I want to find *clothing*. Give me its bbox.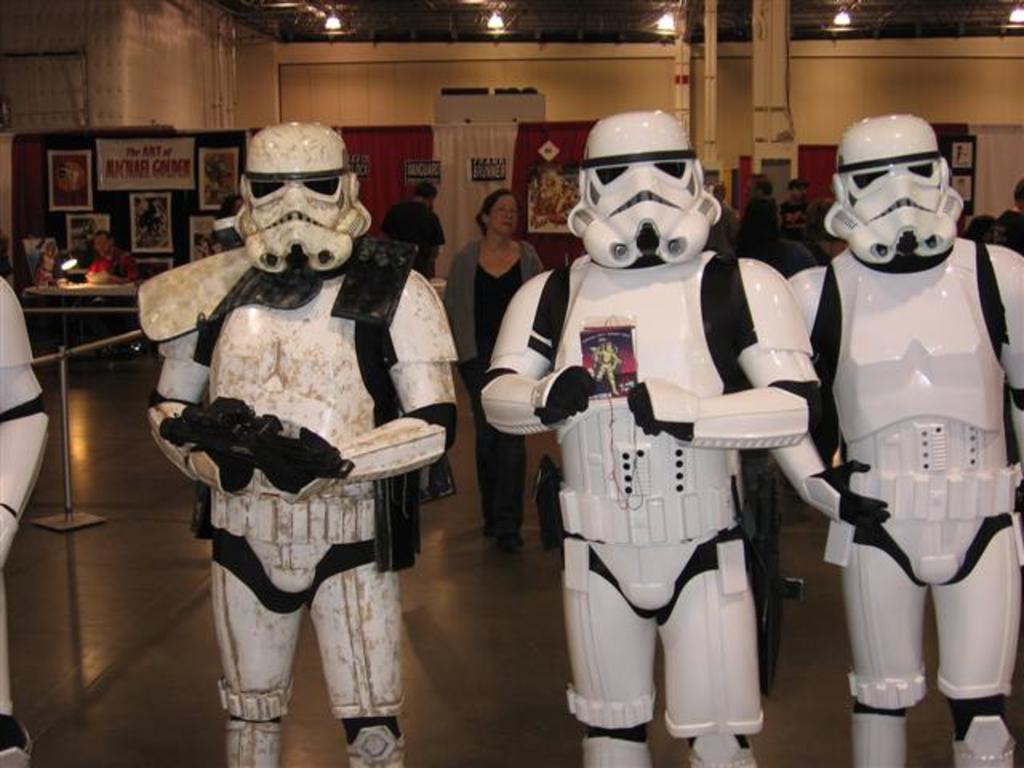
x1=387, y1=197, x2=446, y2=269.
